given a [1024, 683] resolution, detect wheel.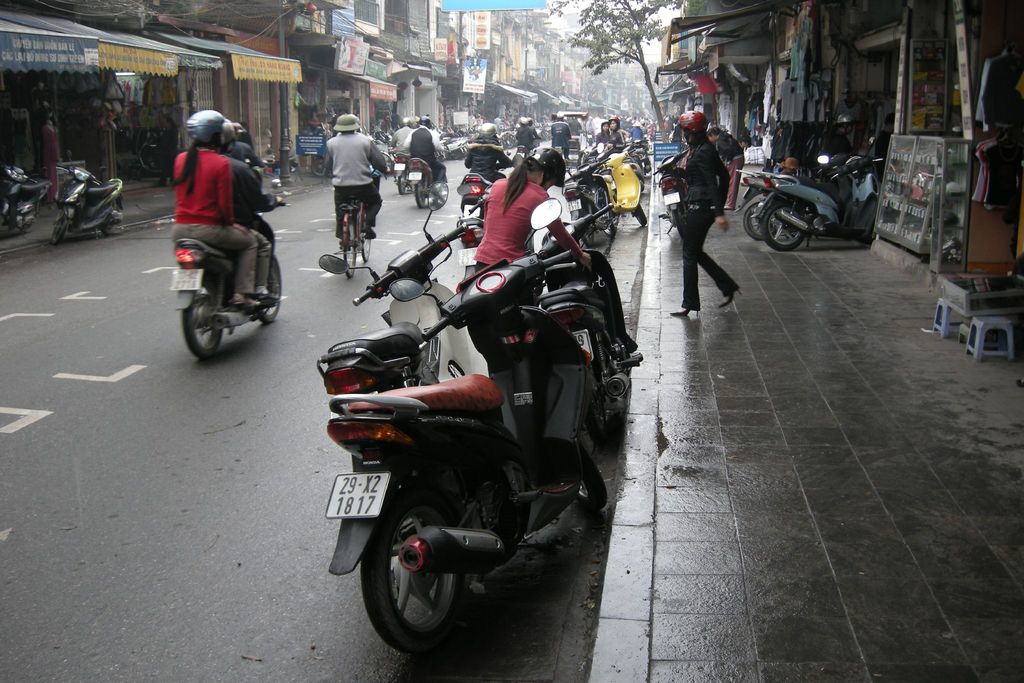
{"left": 575, "top": 449, "right": 610, "bottom": 509}.
